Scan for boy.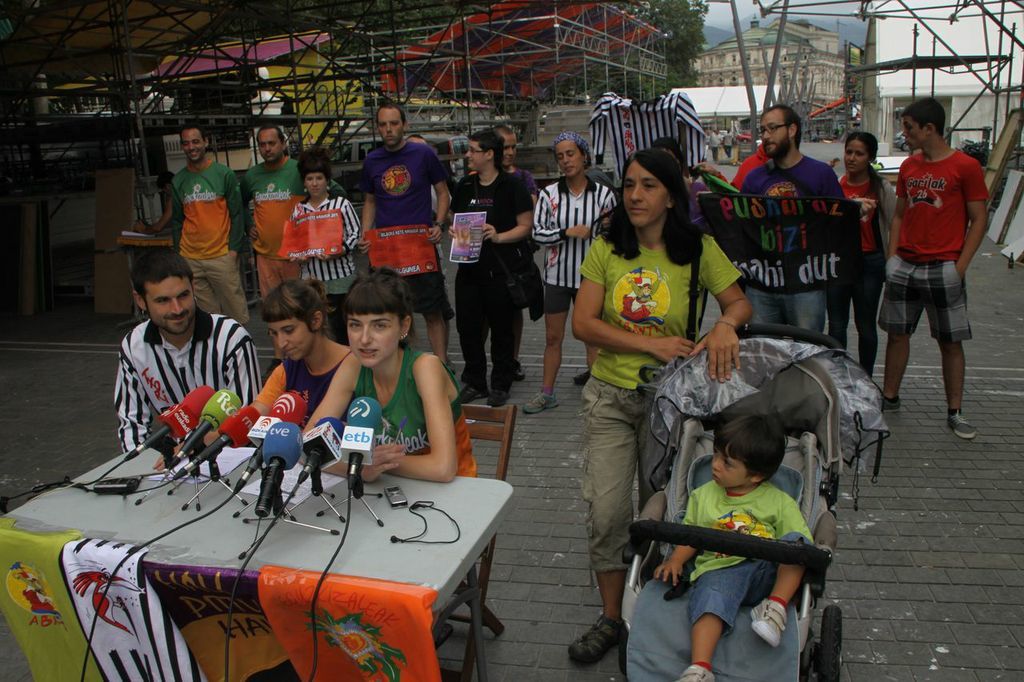
Scan result: 879, 94, 990, 444.
